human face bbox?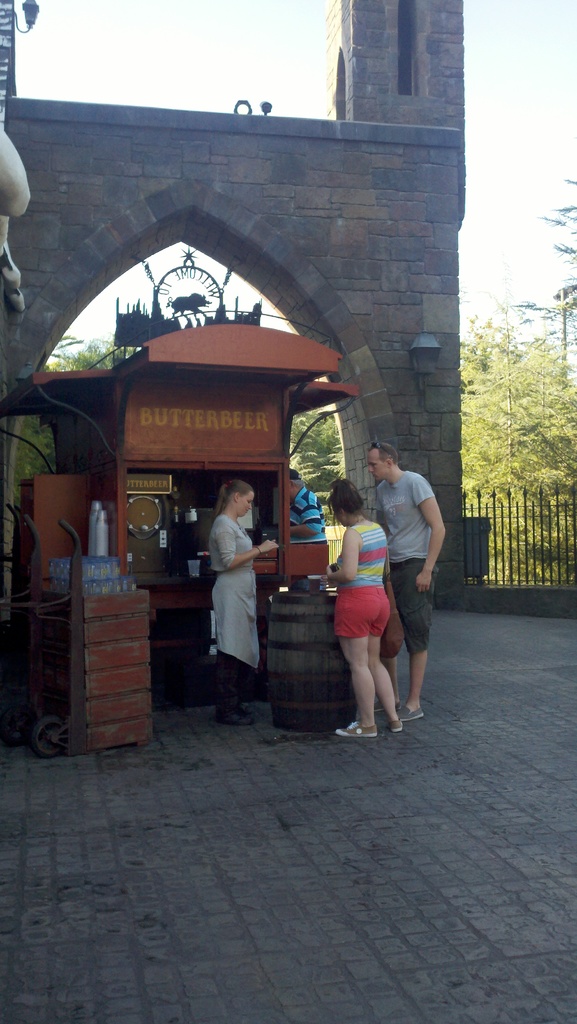
[left=366, top=445, right=380, bottom=480]
